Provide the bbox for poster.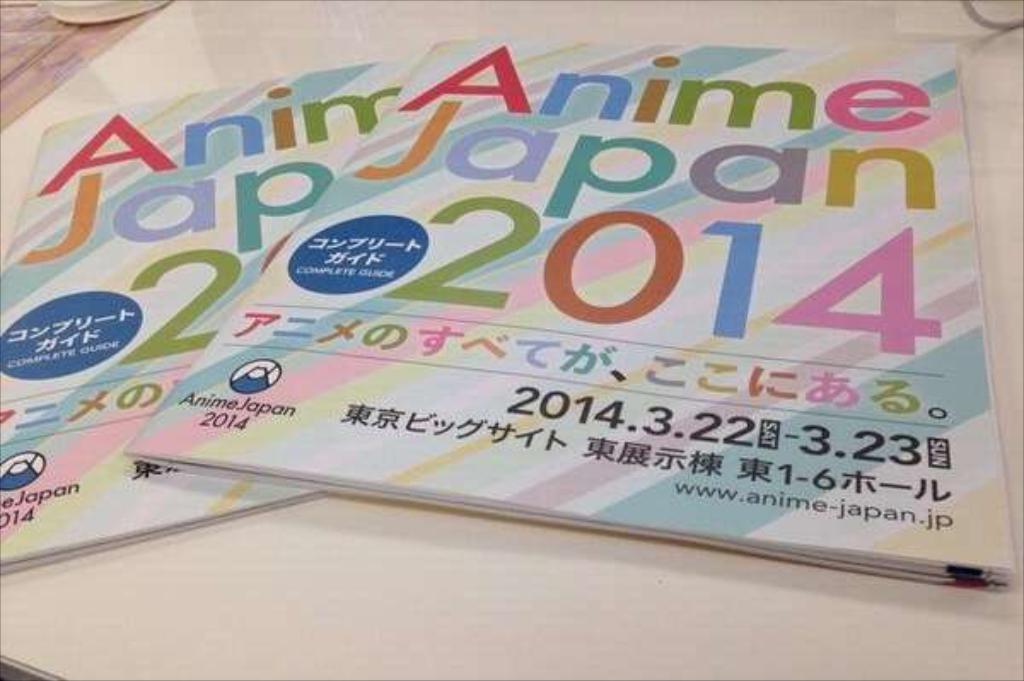
{"x1": 126, "y1": 31, "x2": 1019, "y2": 577}.
